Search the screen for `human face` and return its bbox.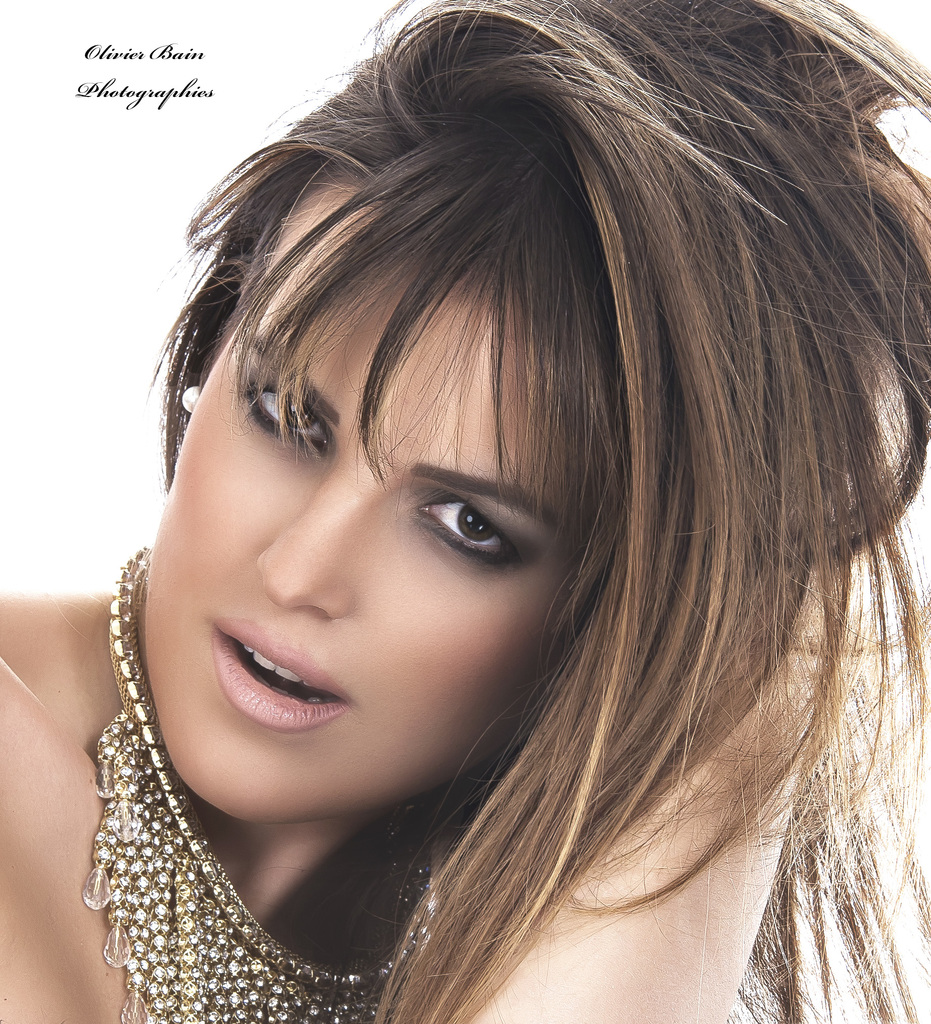
Found: detection(145, 183, 604, 832).
